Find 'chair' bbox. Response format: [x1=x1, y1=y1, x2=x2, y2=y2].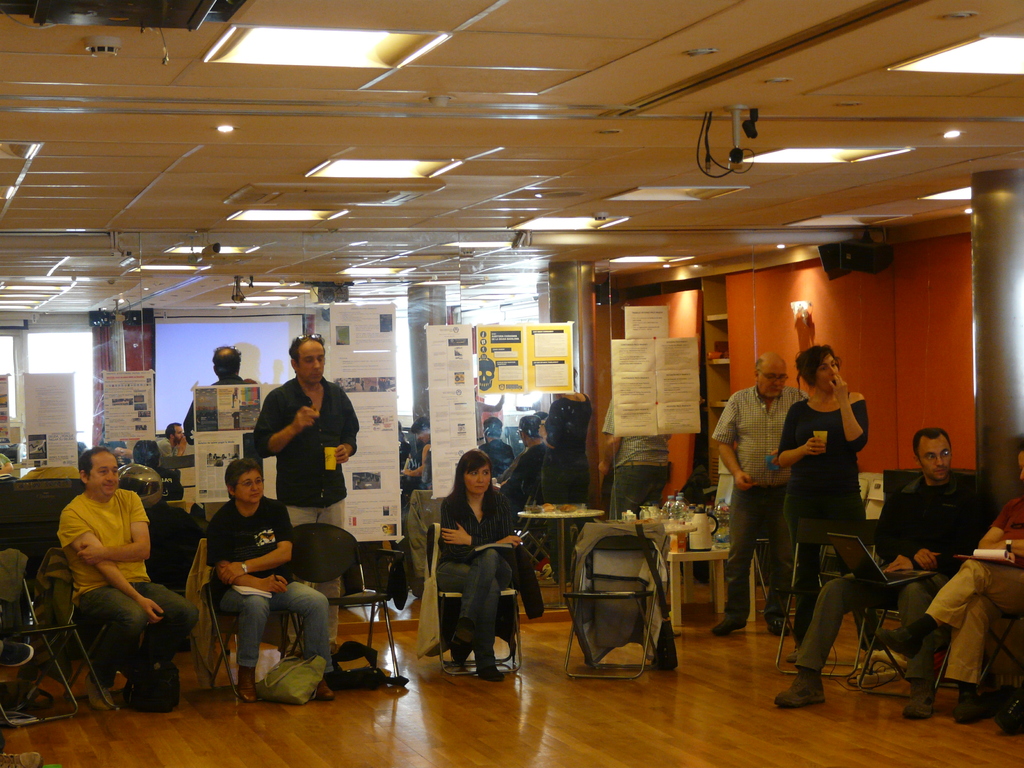
[x1=975, y1=613, x2=1023, y2=707].
